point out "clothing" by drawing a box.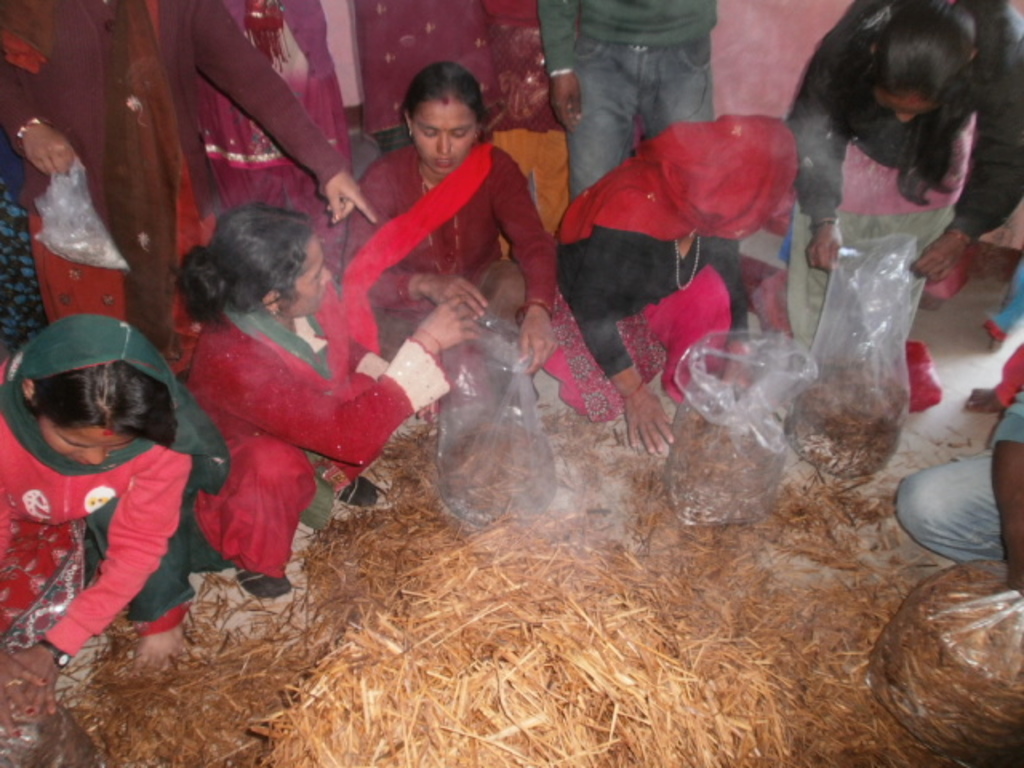
box(189, 274, 450, 568).
